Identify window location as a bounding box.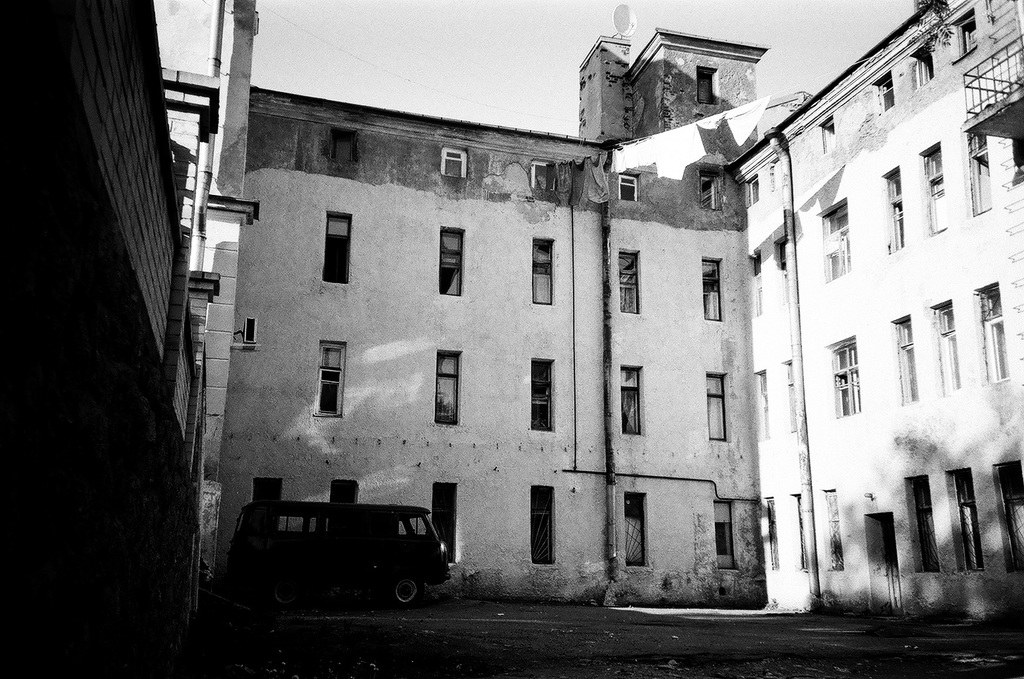
438/146/471/179.
